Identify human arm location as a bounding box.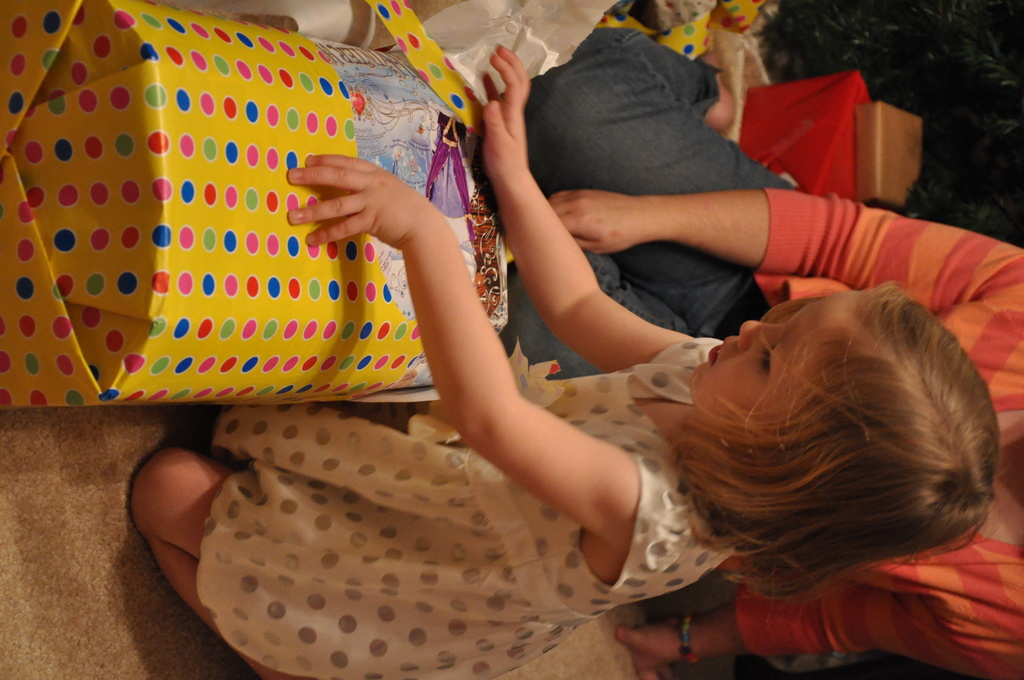
Rect(341, 174, 637, 567).
